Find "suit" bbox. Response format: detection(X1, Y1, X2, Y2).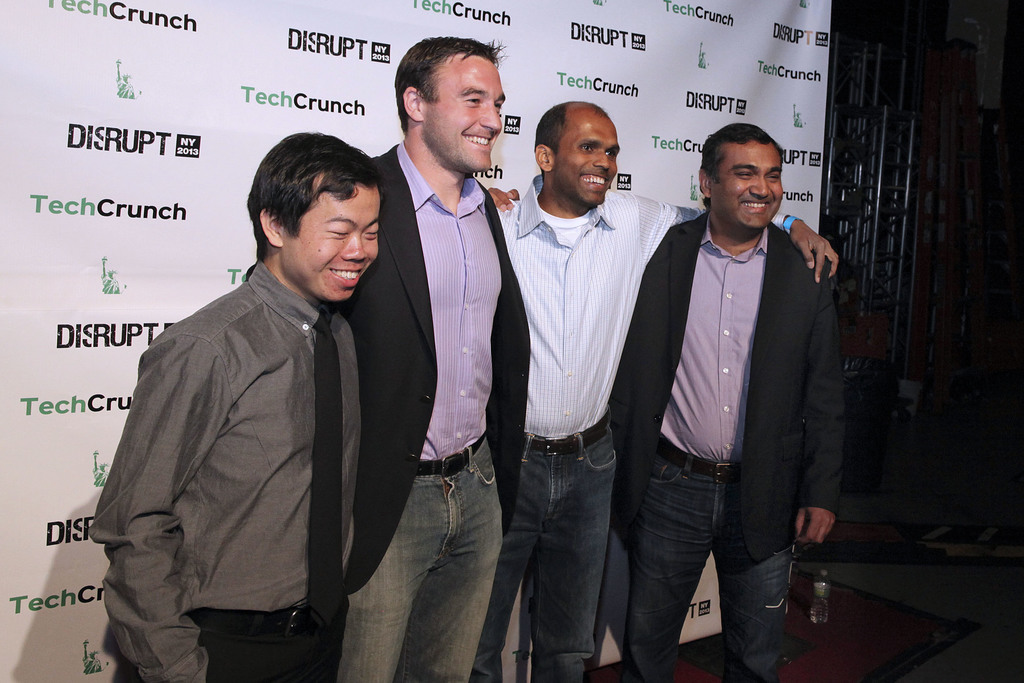
detection(632, 113, 851, 670).
